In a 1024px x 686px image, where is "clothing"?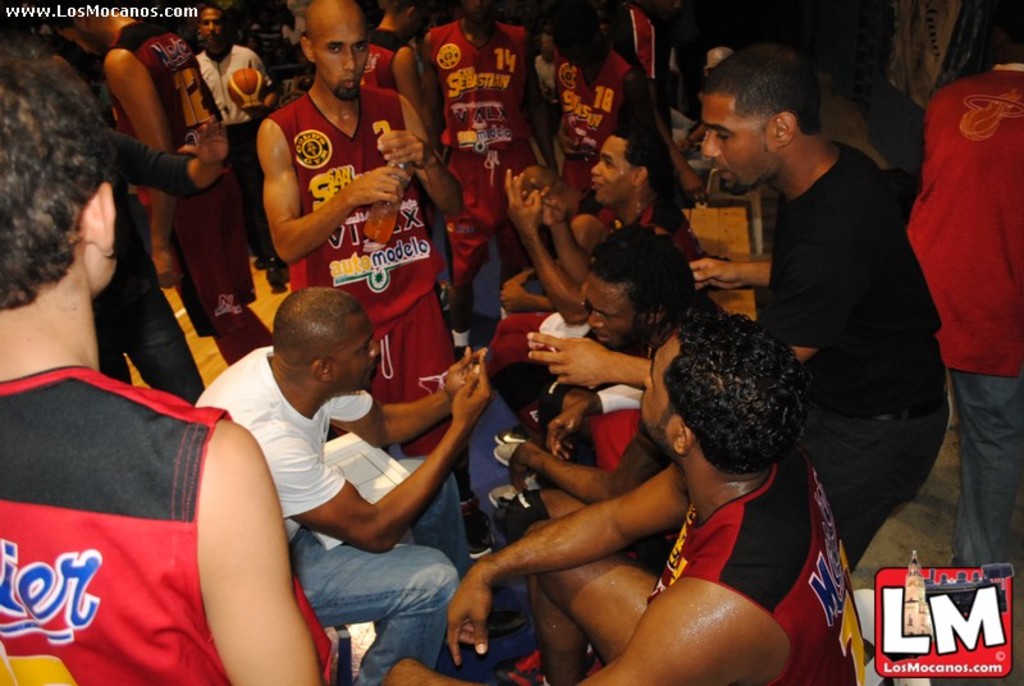
<box>260,79,451,454</box>.
